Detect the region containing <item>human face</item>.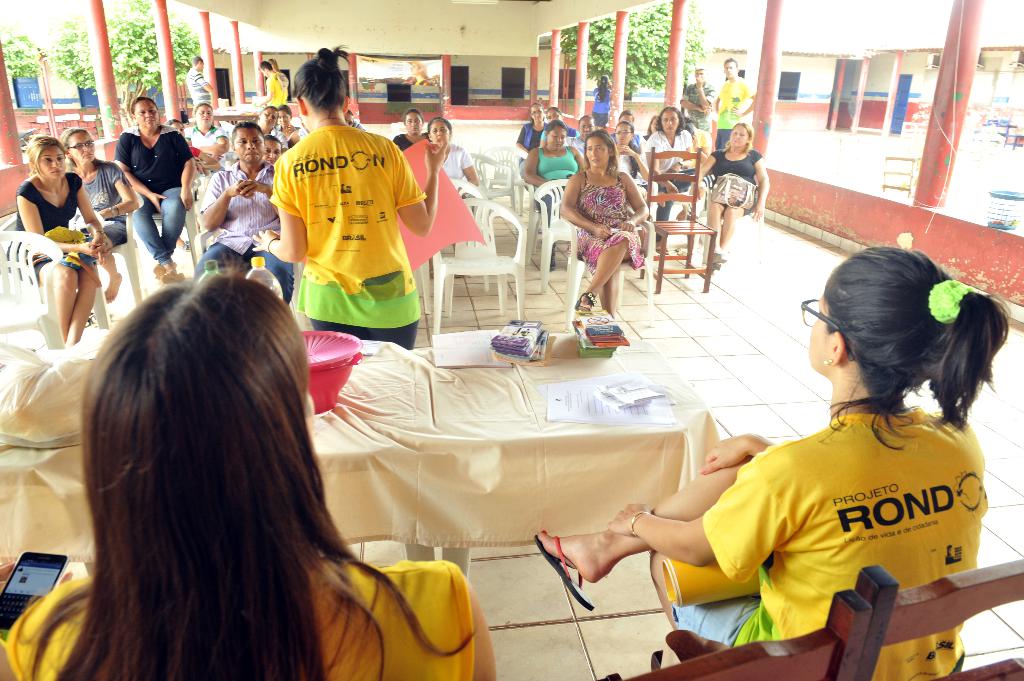
<region>263, 136, 280, 161</region>.
